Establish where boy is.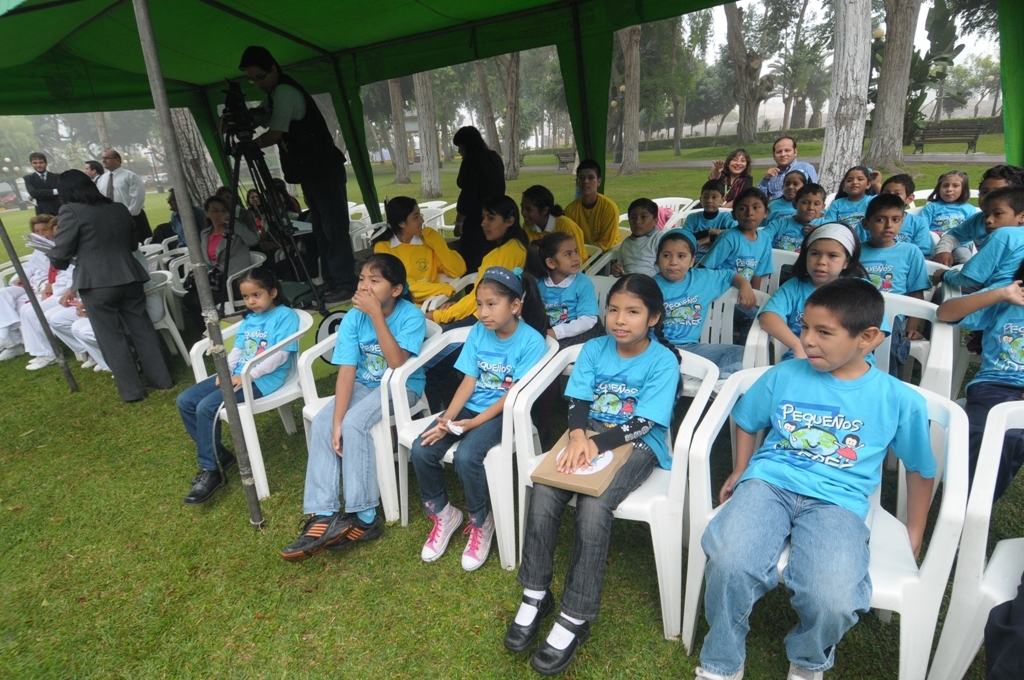
Established at l=859, t=194, r=931, b=378.
